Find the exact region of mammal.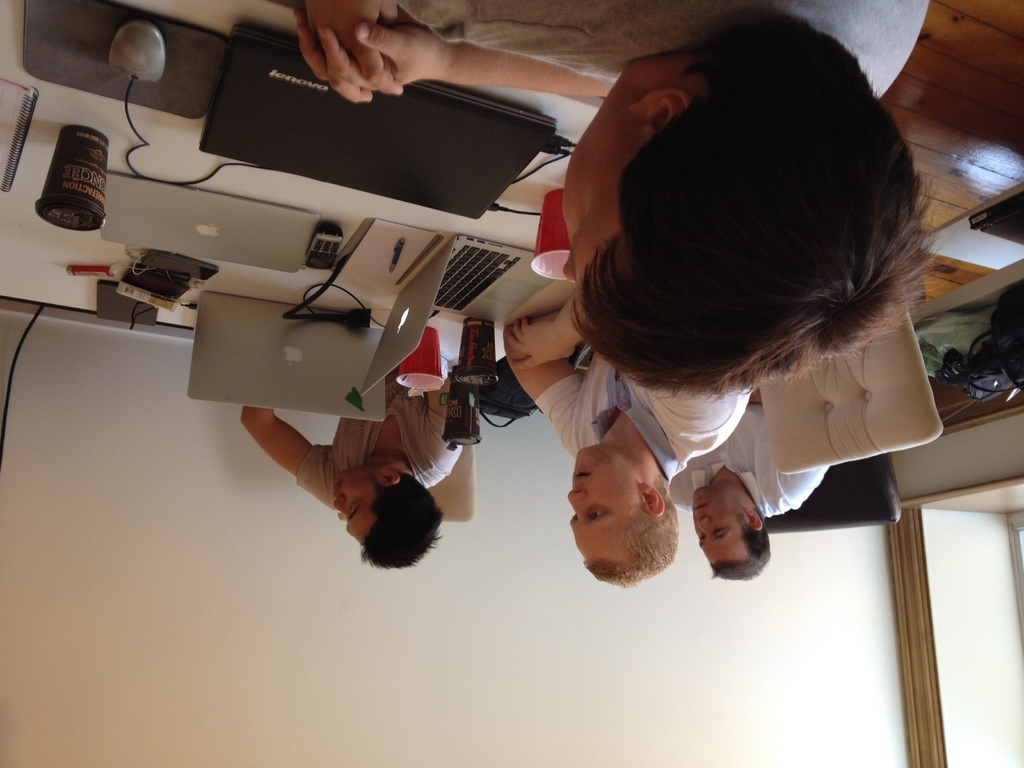
Exact region: bbox=(271, 0, 941, 392).
